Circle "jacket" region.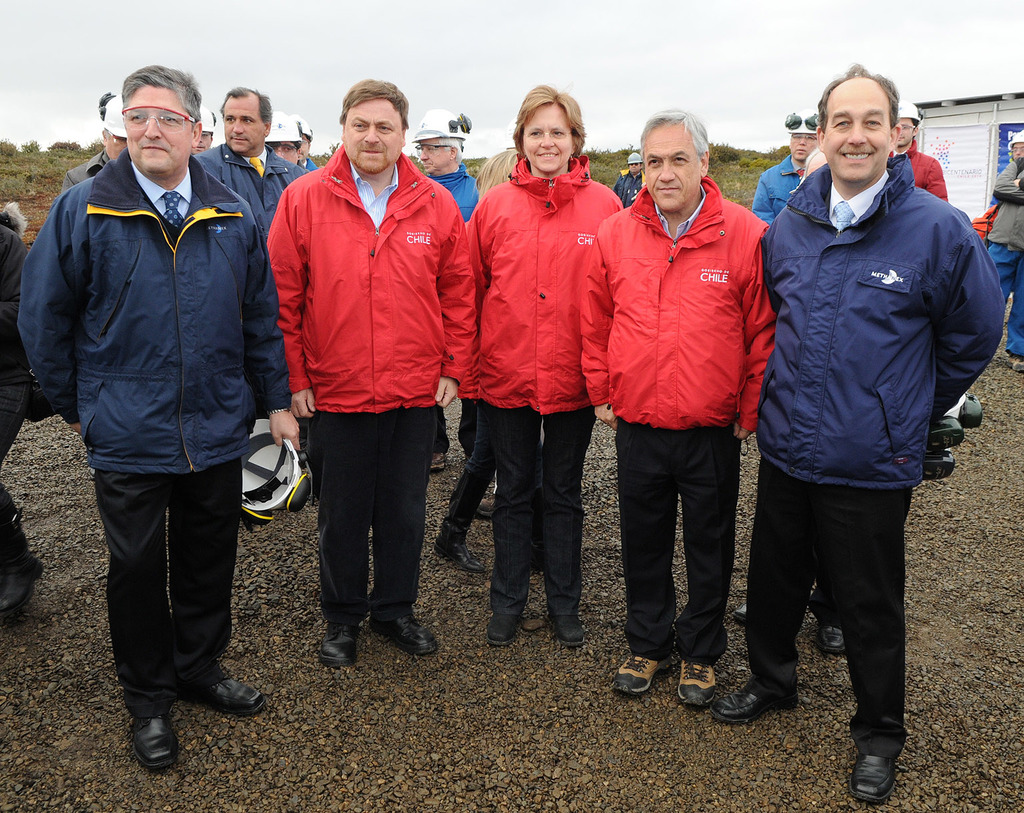
Region: locate(191, 141, 302, 225).
